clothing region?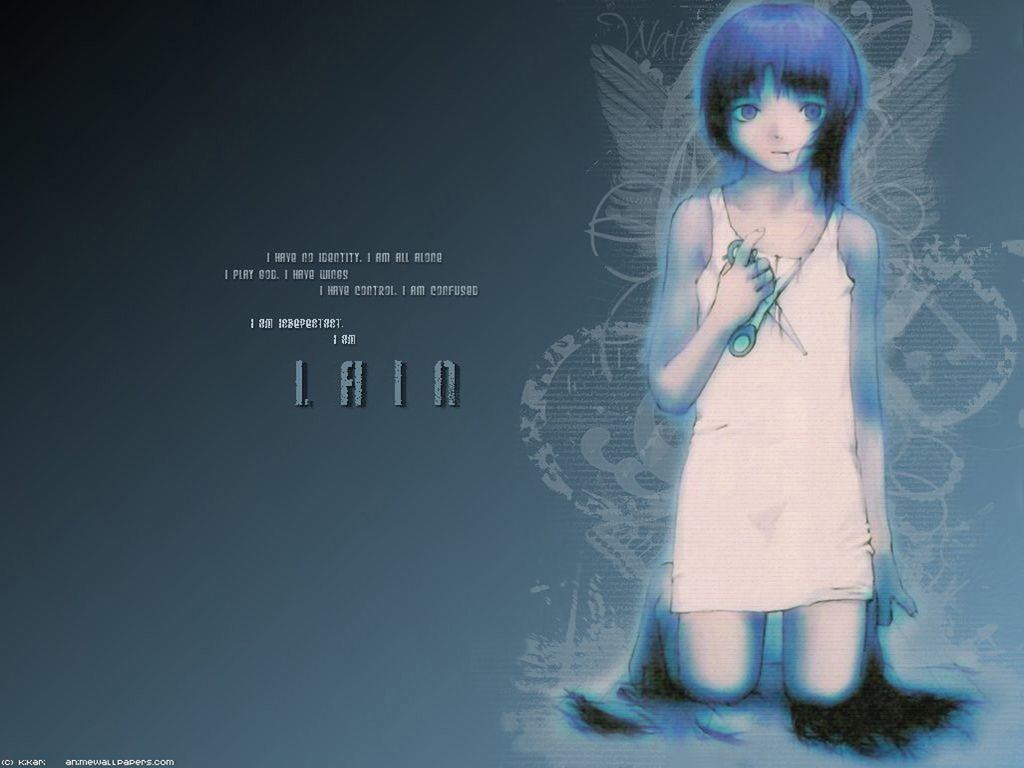
x1=694 y1=175 x2=861 y2=611
